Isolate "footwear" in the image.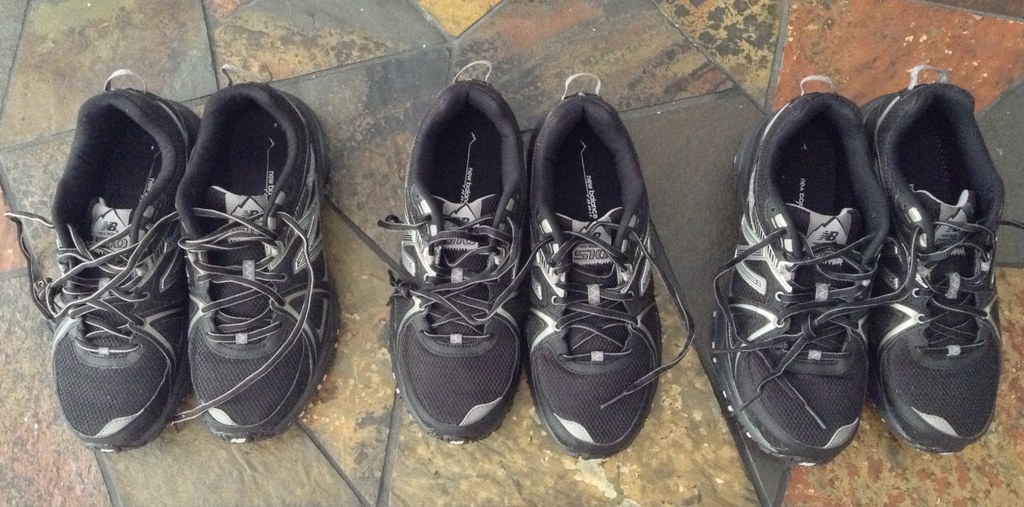
Isolated region: (left=860, top=85, right=1012, bottom=451).
